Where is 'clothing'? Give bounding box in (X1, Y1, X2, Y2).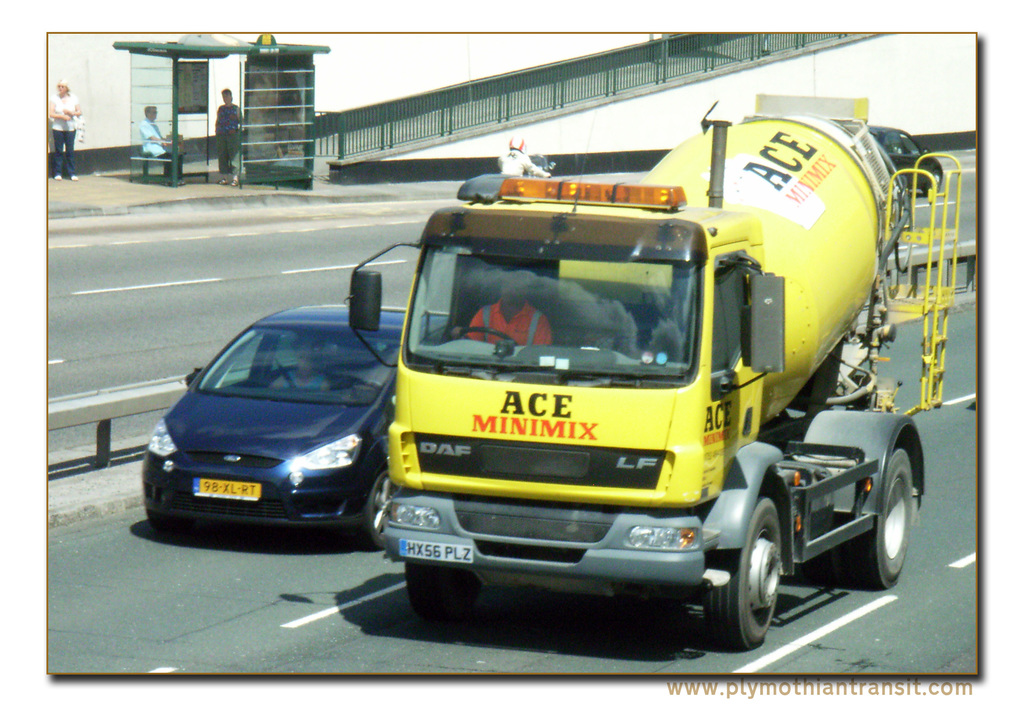
(465, 299, 552, 349).
